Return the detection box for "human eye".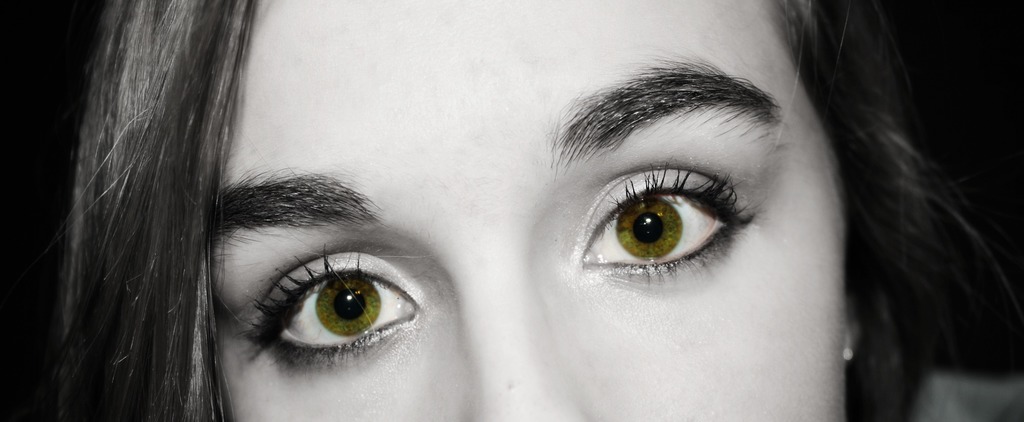
l=234, t=248, r=435, b=361.
